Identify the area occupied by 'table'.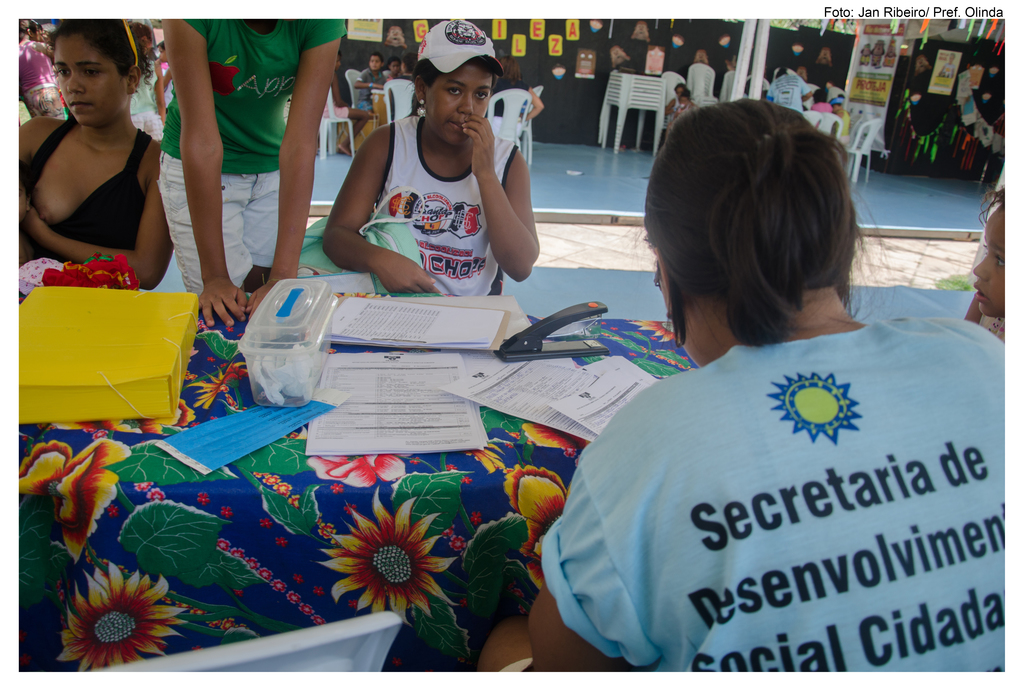
Area: <box>17,313,954,670</box>.
